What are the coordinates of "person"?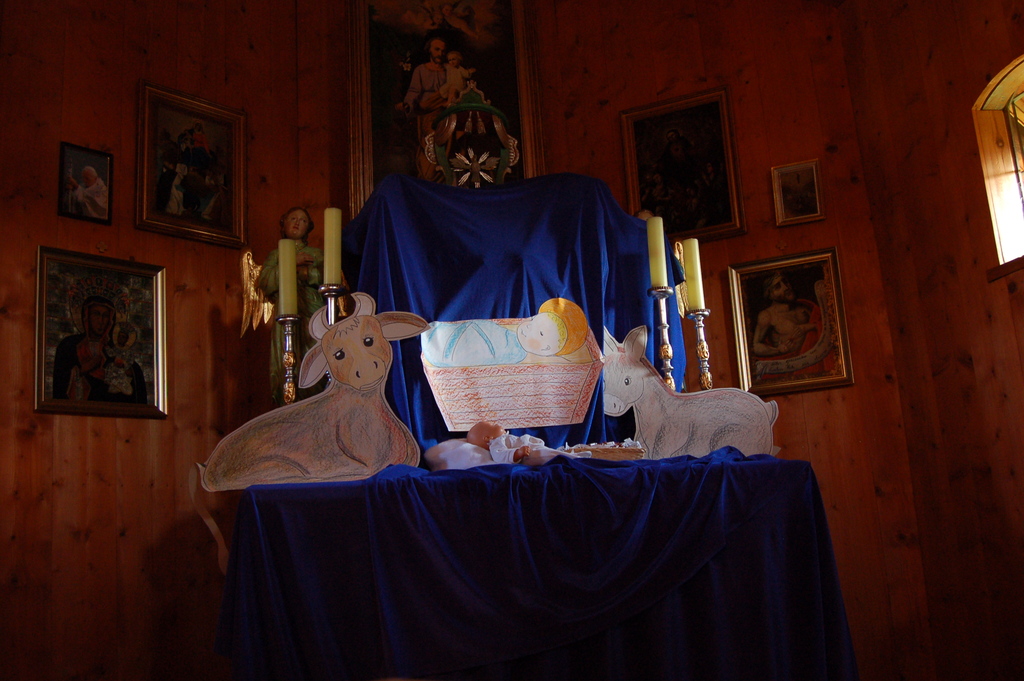
x1=70, y1=158, x2=109, y2=221.
